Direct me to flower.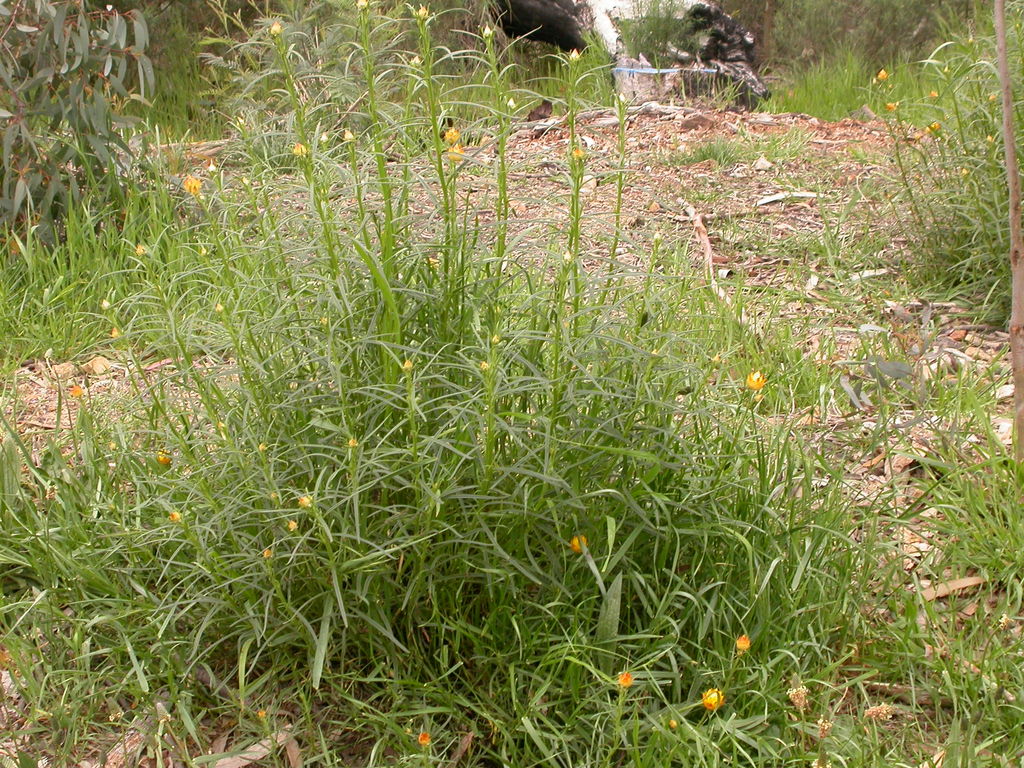
Direction: [878,68,888,84].
